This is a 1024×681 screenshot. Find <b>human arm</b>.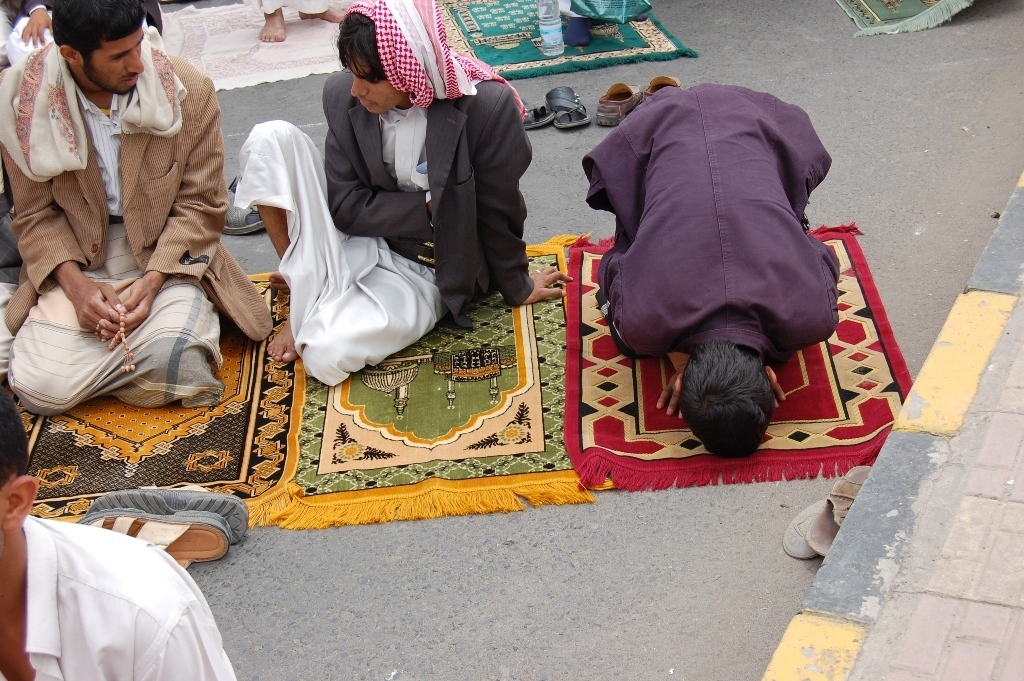
Bounding box: <bbox>0, 72, 120, 342</bbox>.
